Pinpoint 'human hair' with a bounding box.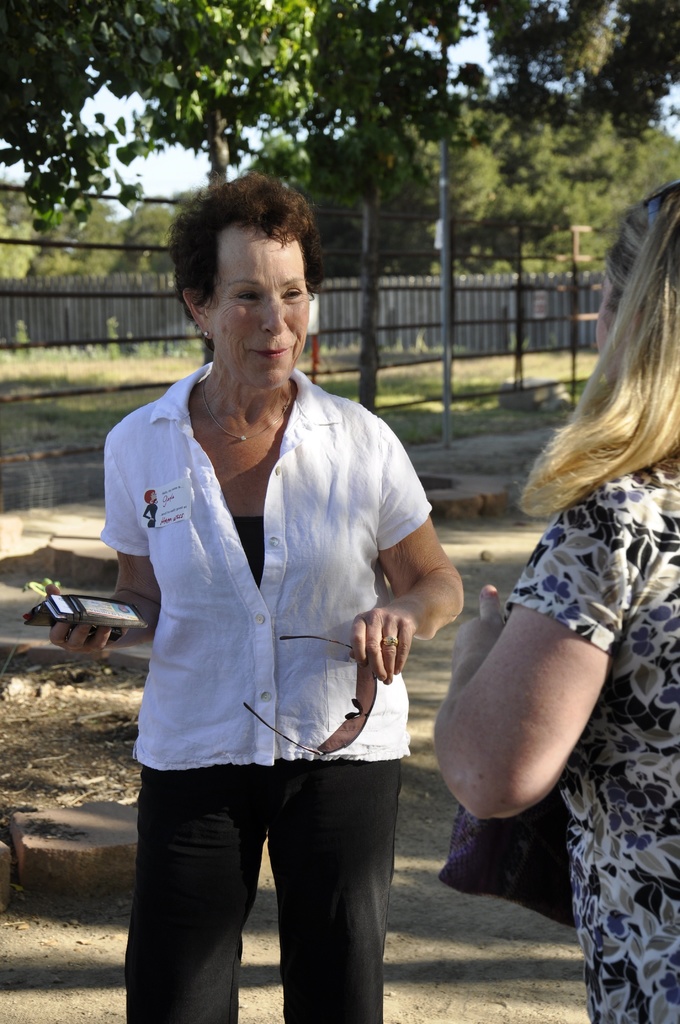
<region>530, 213, 679, 518</region>.
